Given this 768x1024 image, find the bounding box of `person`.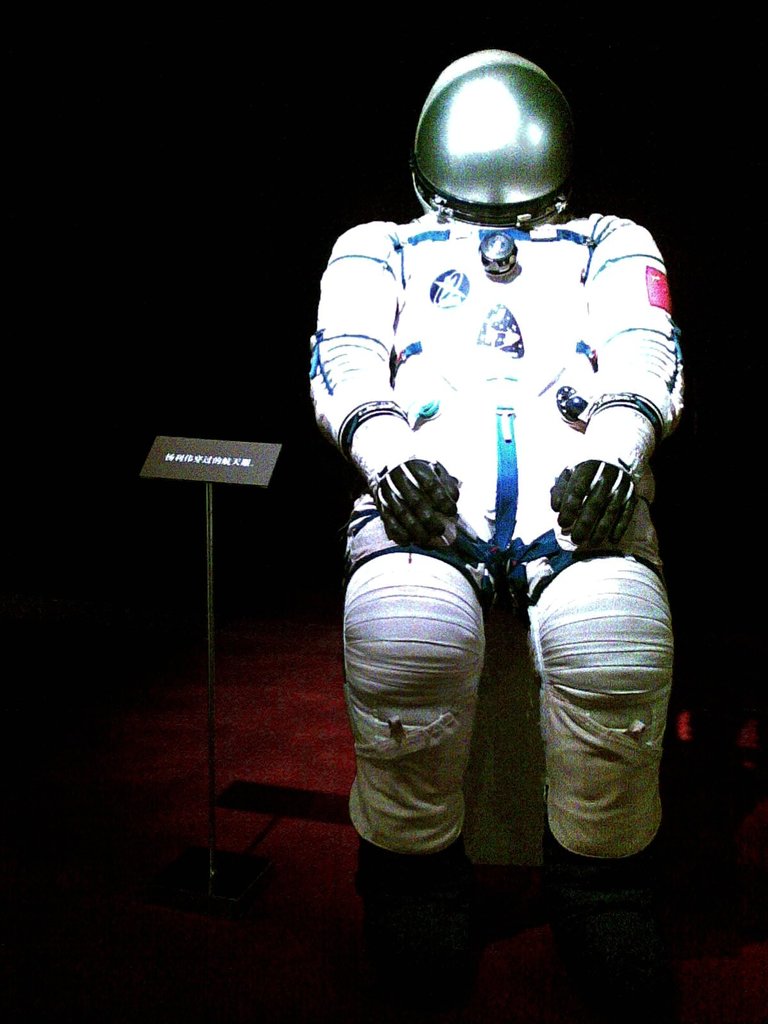
[left=317, top=36, right=688, bottom=881].
